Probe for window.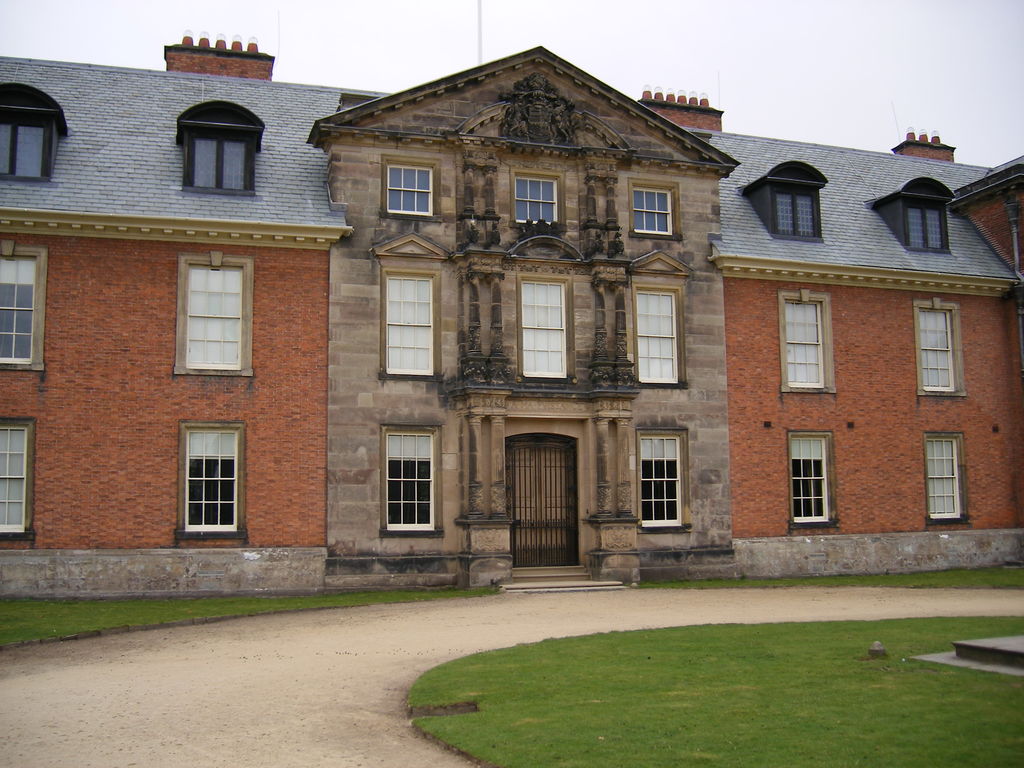
Probe result: crop(904, 195, 950, 249).
